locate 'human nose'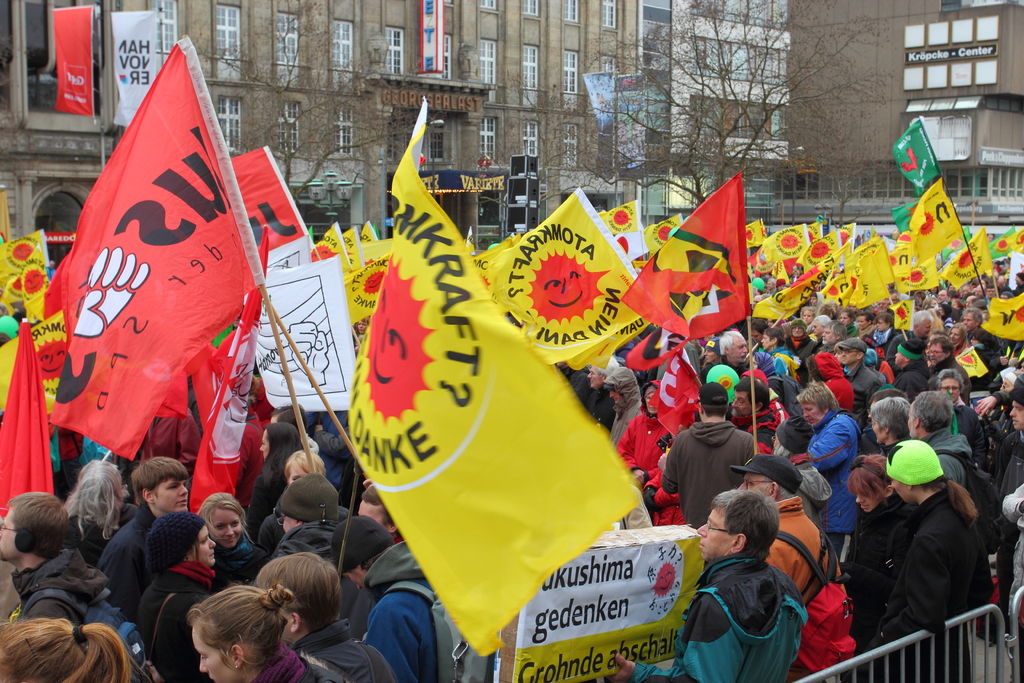
left=1009, top=407, right=1016, bottom=416
